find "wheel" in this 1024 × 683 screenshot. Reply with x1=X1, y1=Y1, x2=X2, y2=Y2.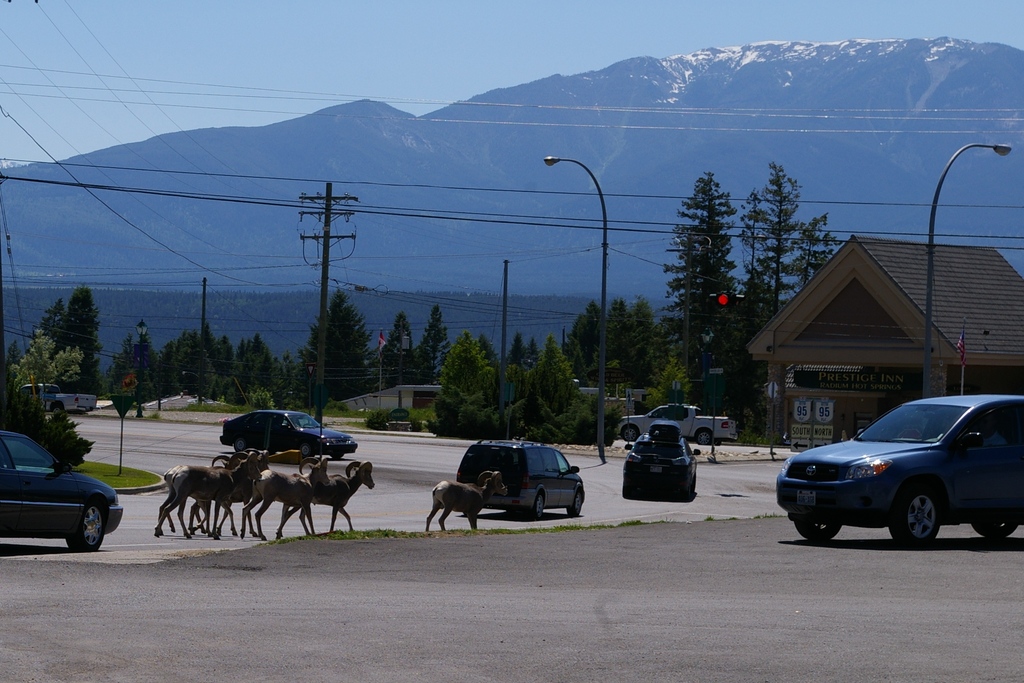
x1=531, y1=493, x2=544, y2=520.
